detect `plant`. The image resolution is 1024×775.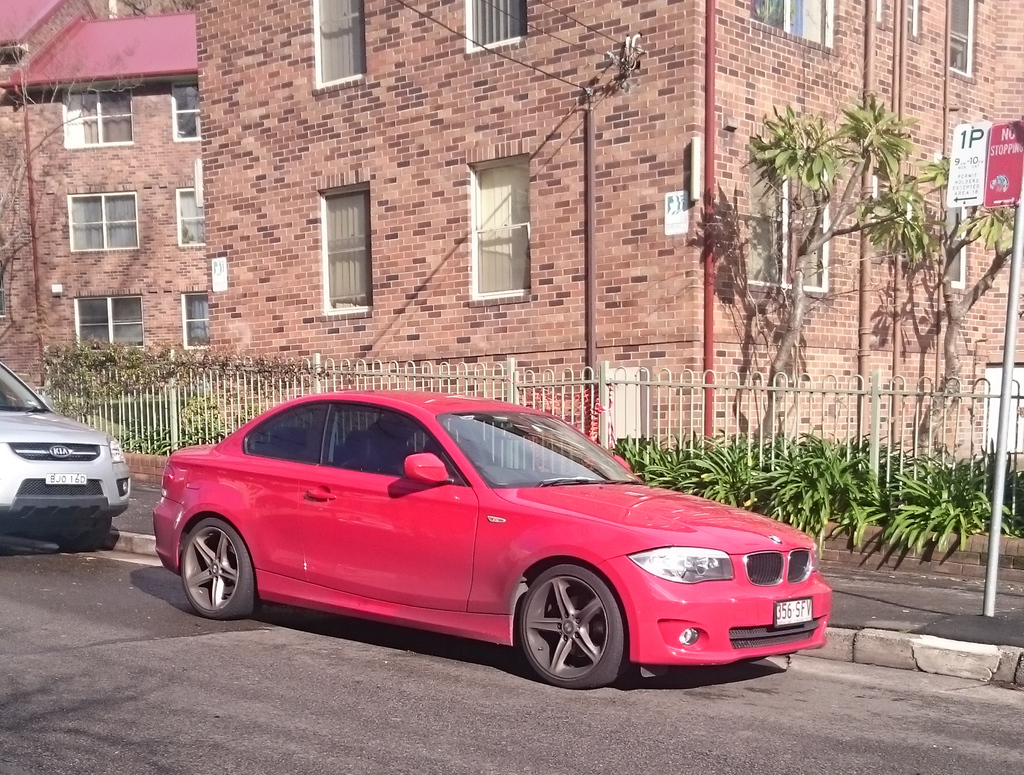
173 387 231 456.
